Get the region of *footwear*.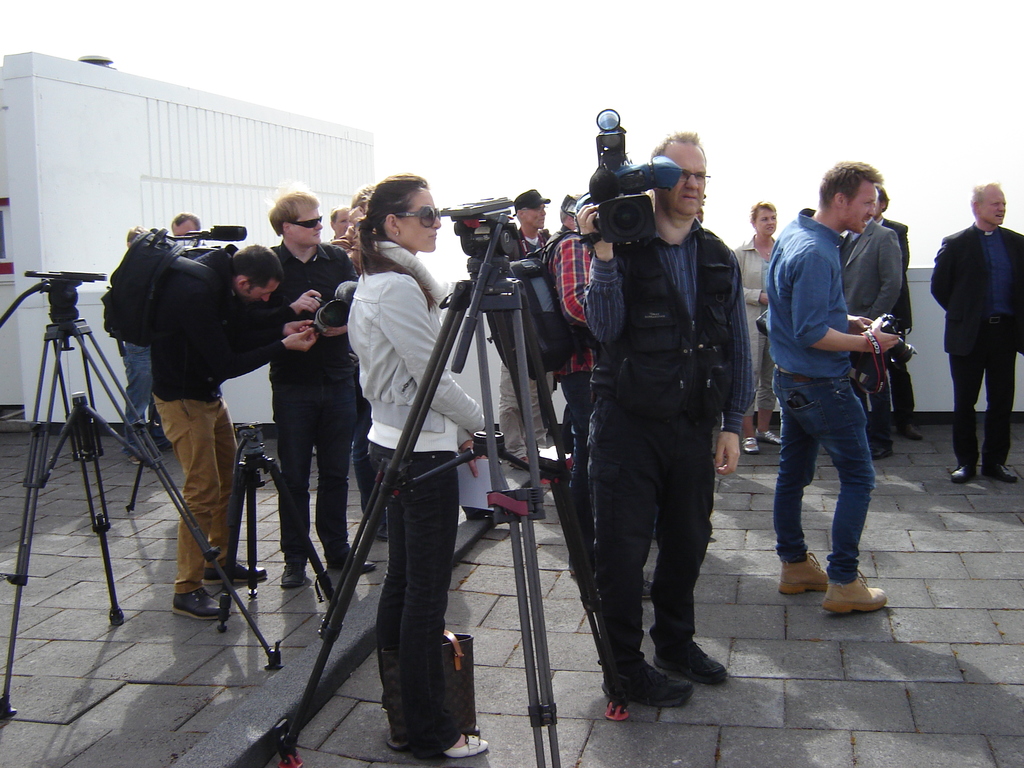
<box>329,556,381,574</box>.
